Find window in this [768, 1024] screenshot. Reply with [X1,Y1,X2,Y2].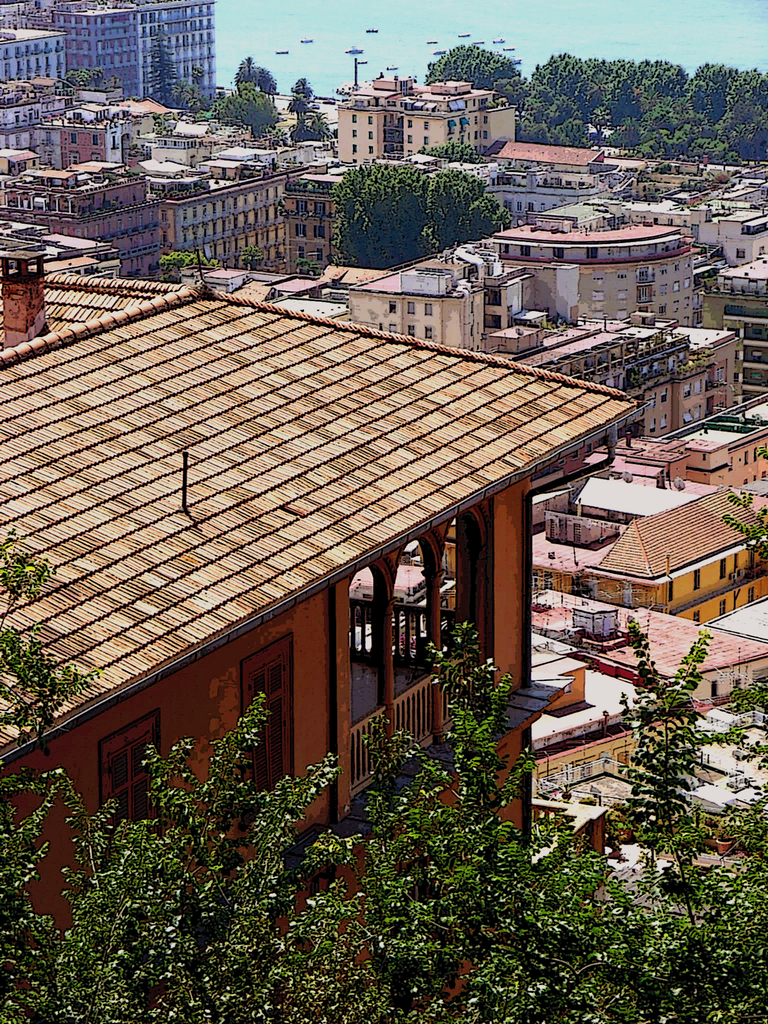
[716,369,724,379].
